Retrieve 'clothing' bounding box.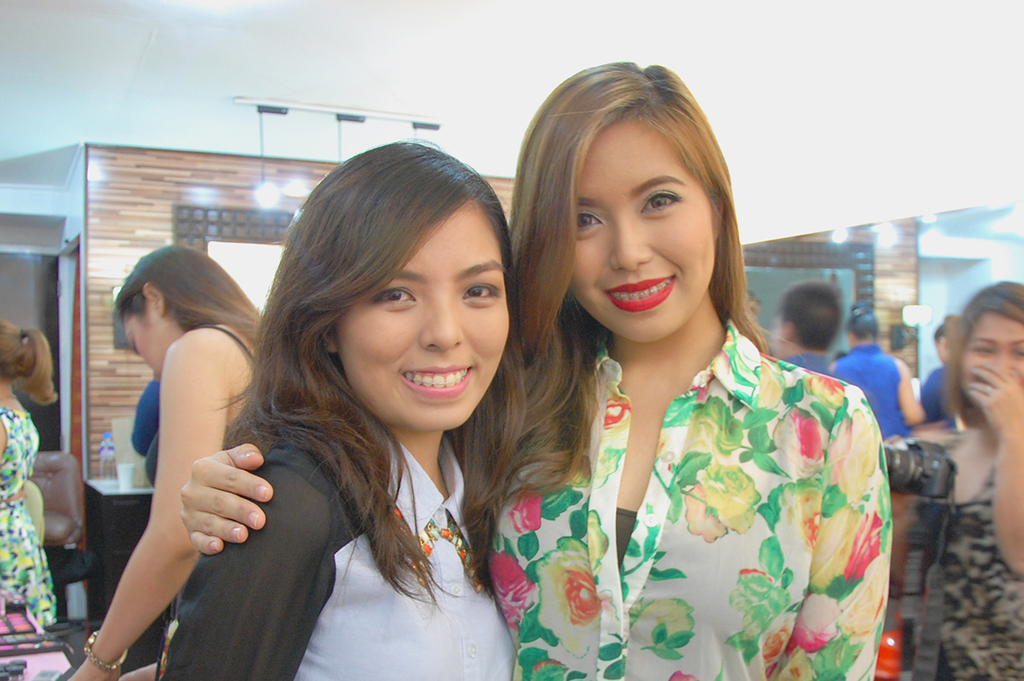
Bounding box: (0, 393, 50, 615).
